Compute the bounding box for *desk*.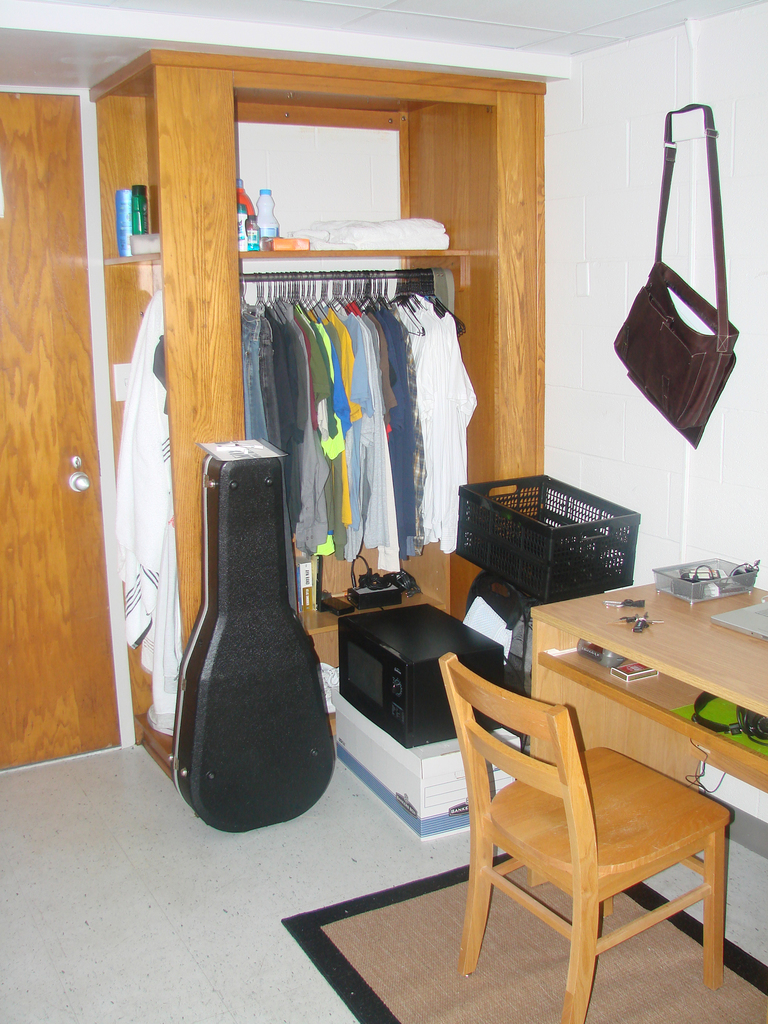
locate(528, 586, 765, 751).
